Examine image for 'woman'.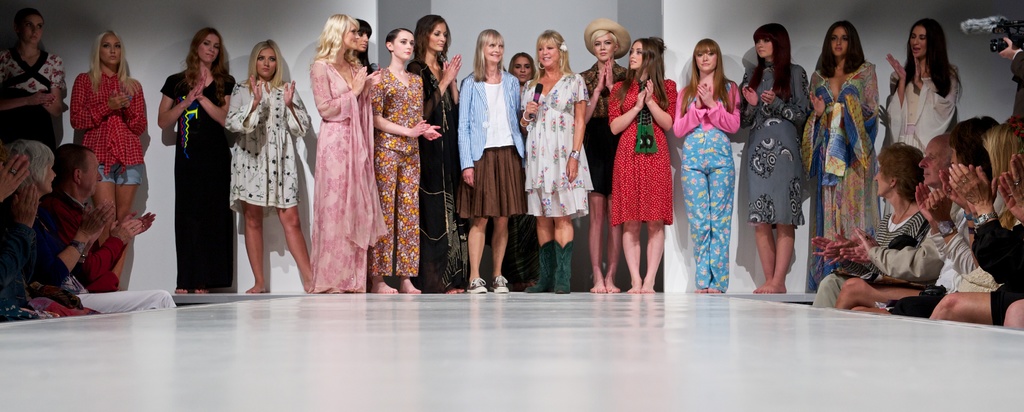
Examination result: {"x1": 455, "y1": 28, "x2": 526, "y2": 295}.
